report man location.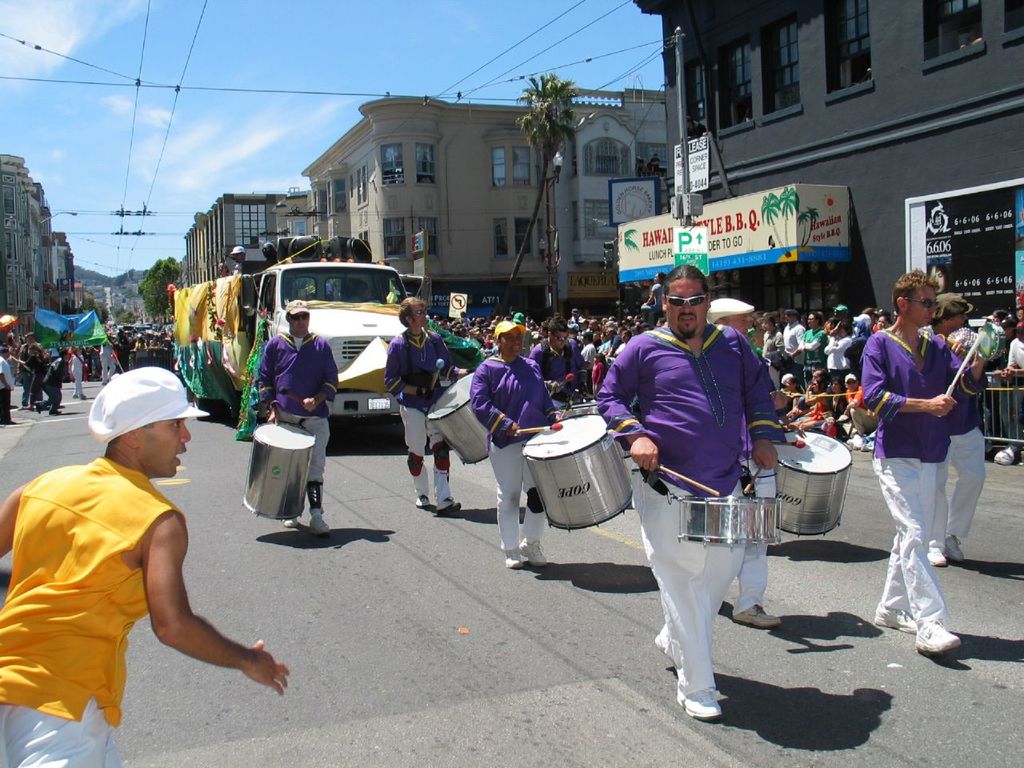
Report: region(993, 318, 1018, 353).
